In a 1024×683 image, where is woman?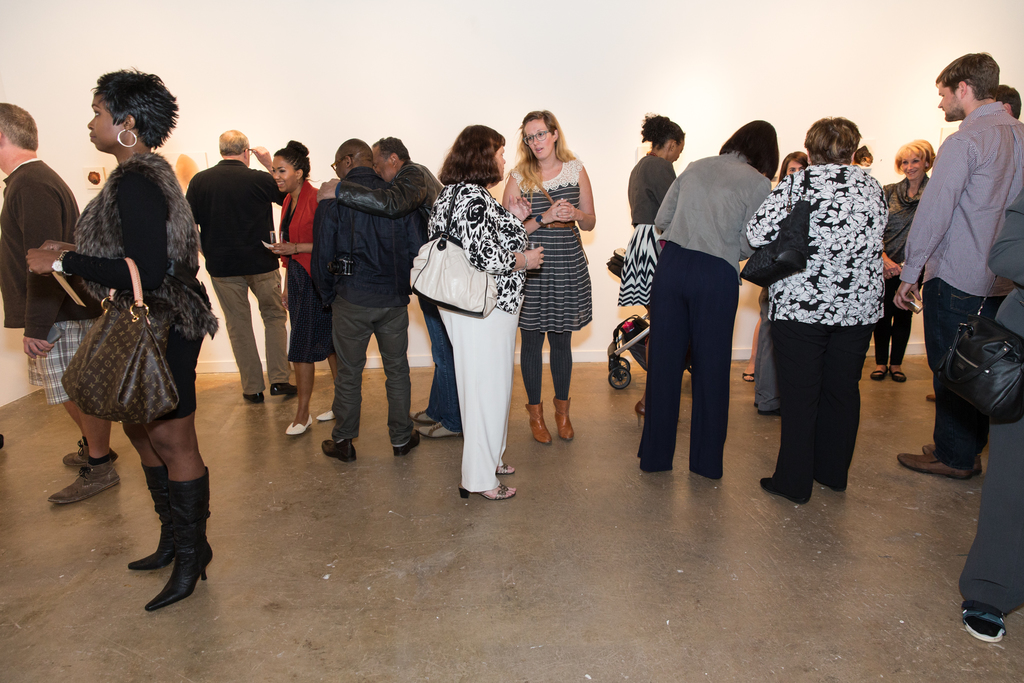
detection(504, 108, 596, 445).
